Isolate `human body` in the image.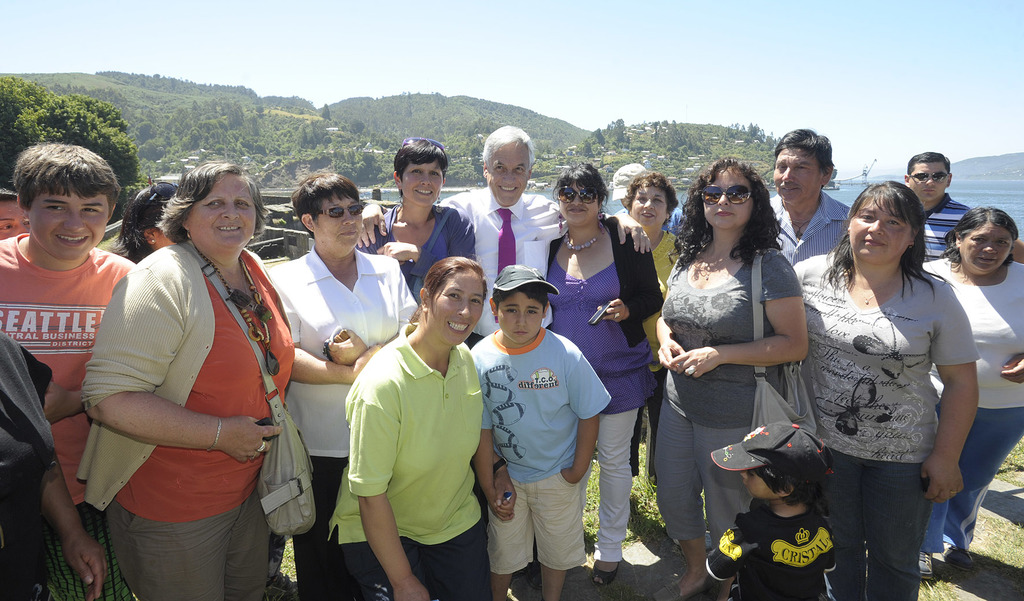
Isolated region: x1=340, y1=250, x2=498, y2=600.
